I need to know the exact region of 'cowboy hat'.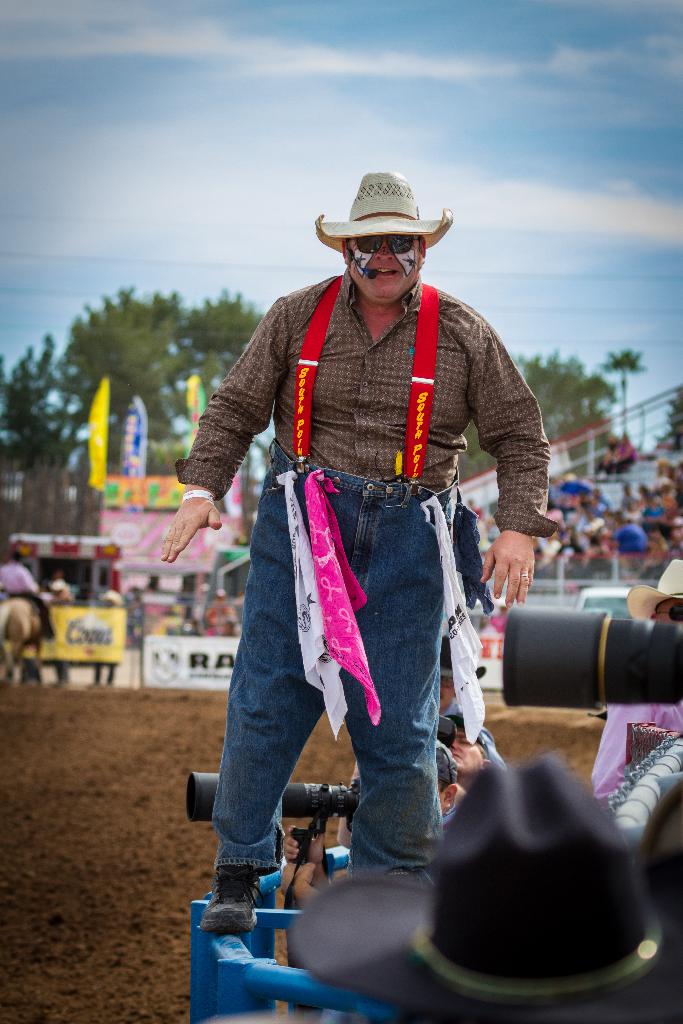
Region: Rect(319, 163, 448, 279).
